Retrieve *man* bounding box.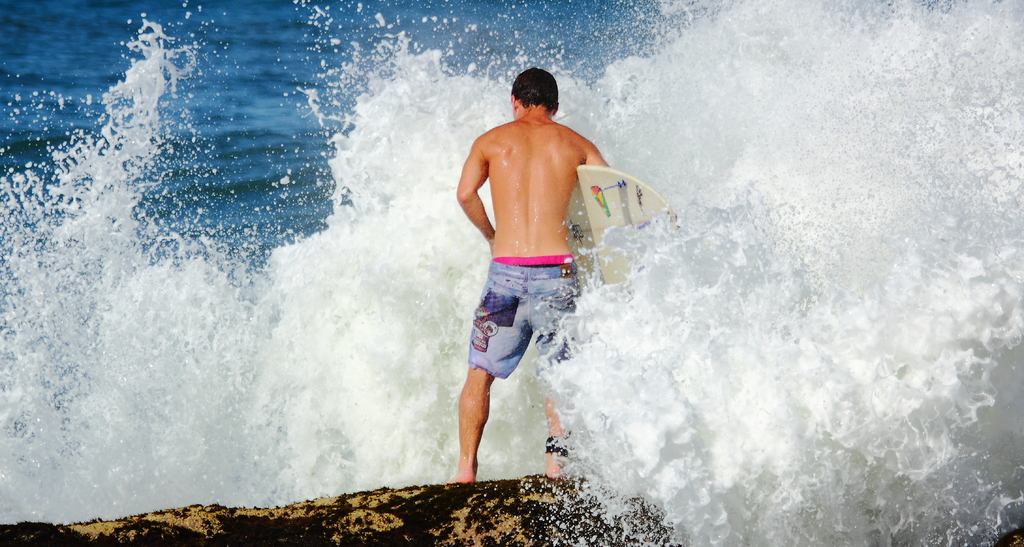
Bounding box: rect(452, 66, 636, 486).
